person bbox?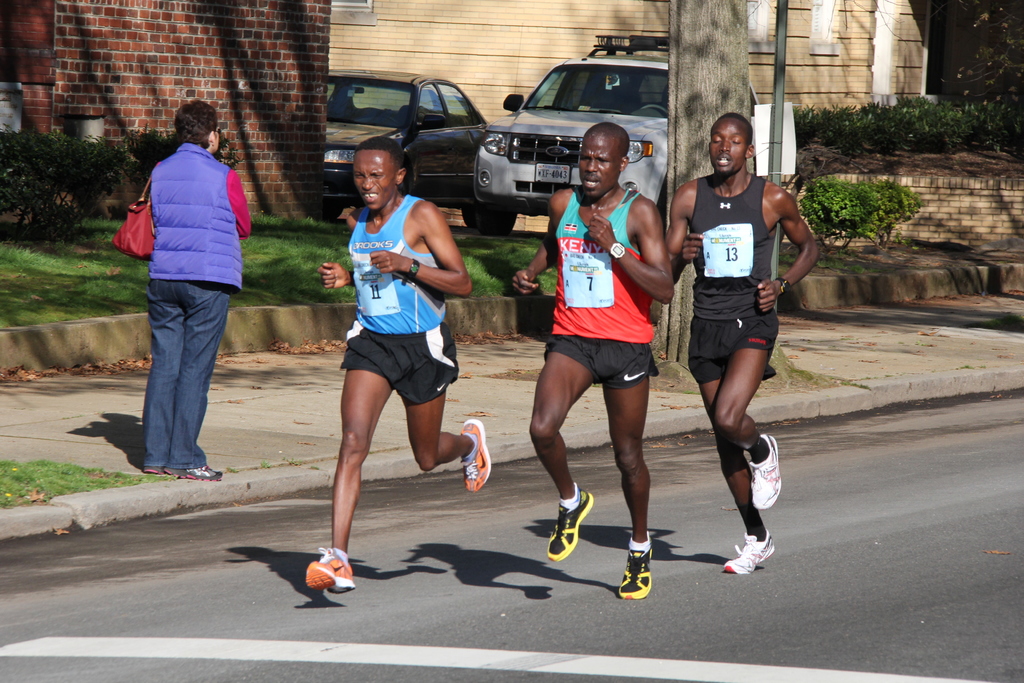
664, 111, 822, 573
